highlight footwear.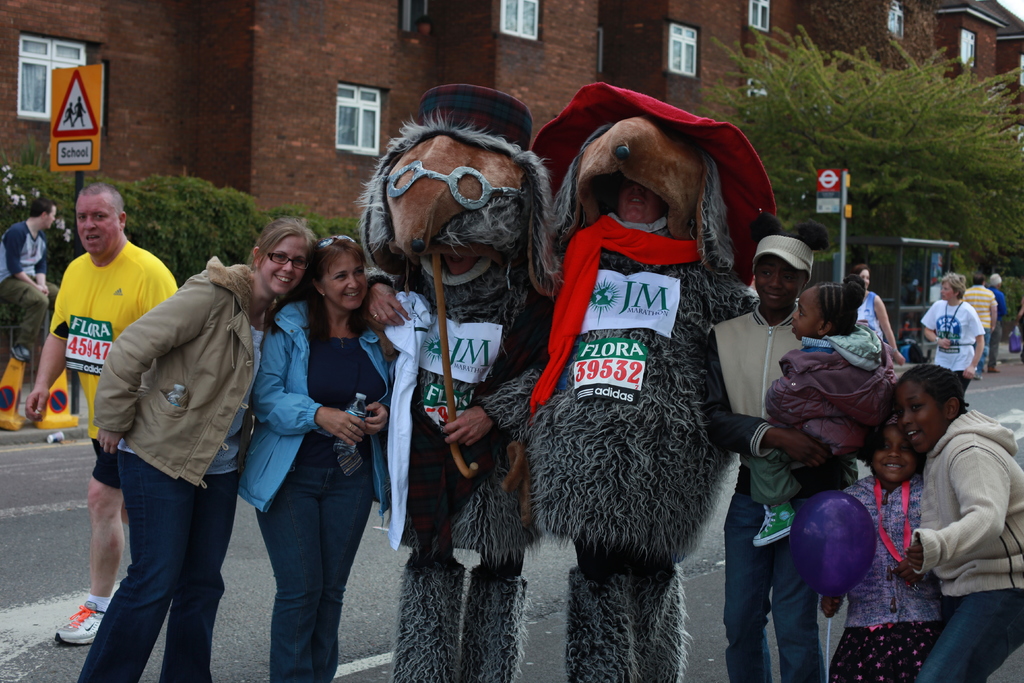
Highlighted region: detection(988, 365, 999, 372).
